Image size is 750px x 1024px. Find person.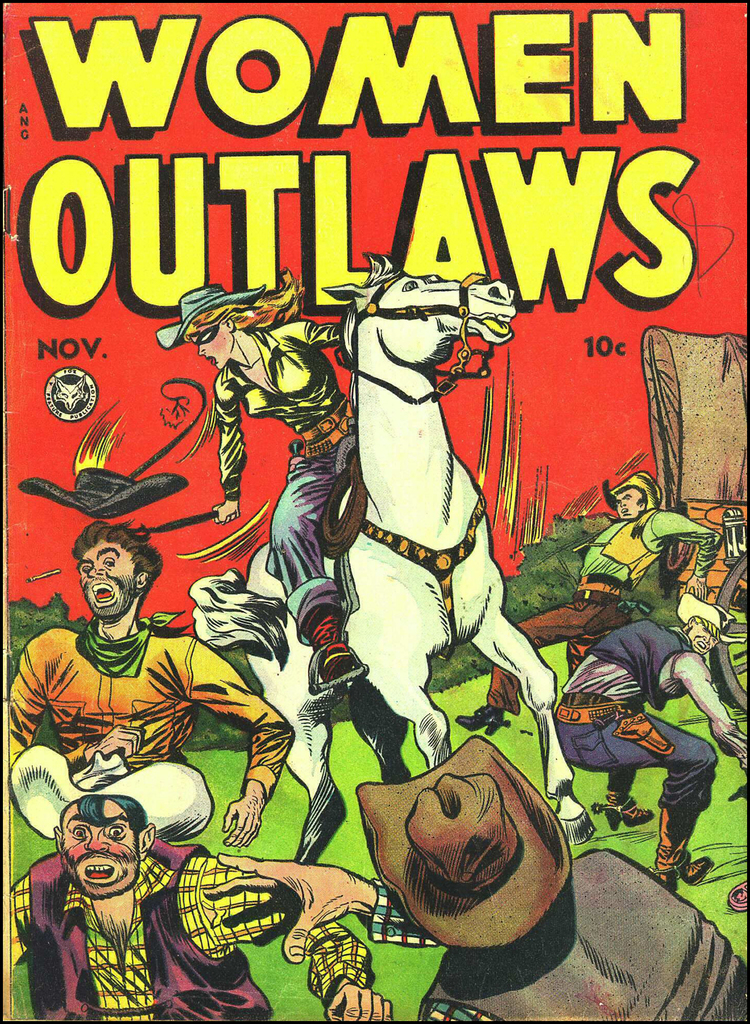
box=[10, 517, 294, 843].
